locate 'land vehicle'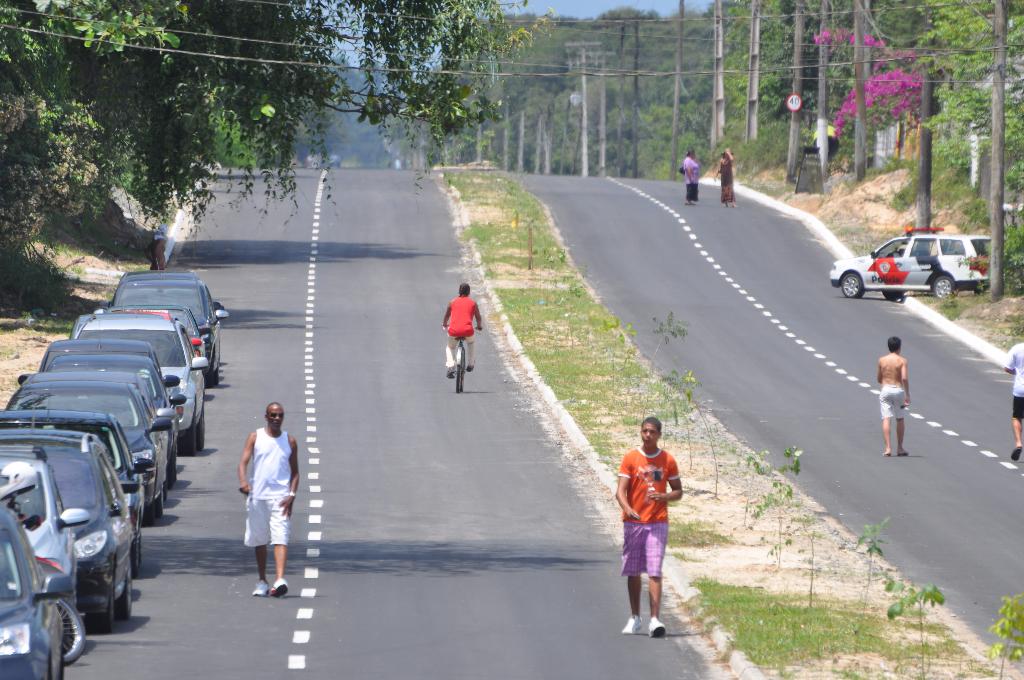
bbox=(828, 226, 993, 304)
